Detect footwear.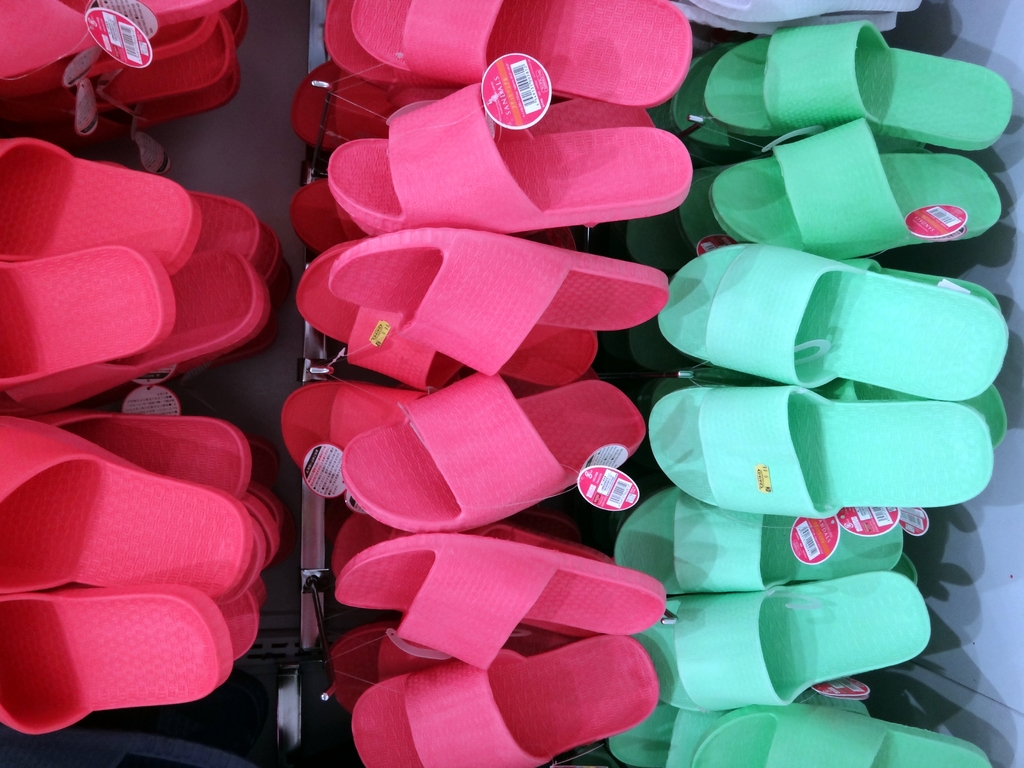
Detected at {"left": 631, "top": 570, "right": 936, "bottom": 714}.
